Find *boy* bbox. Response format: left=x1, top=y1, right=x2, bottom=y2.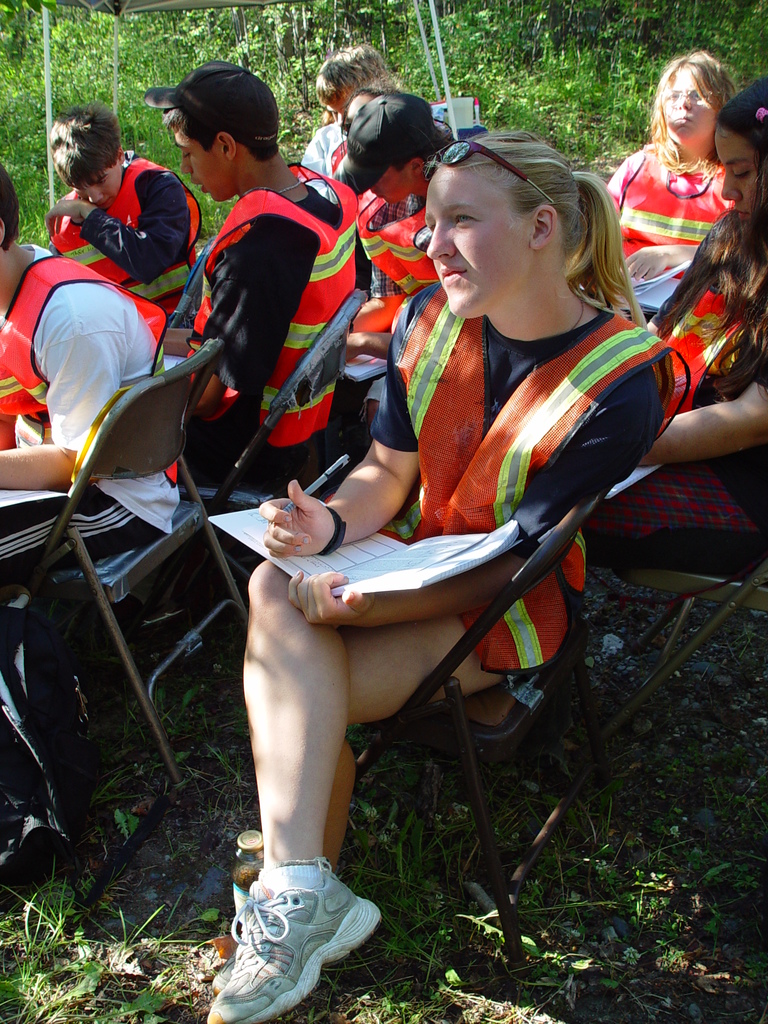
left=163, top=61, right=356, bottom=486.
